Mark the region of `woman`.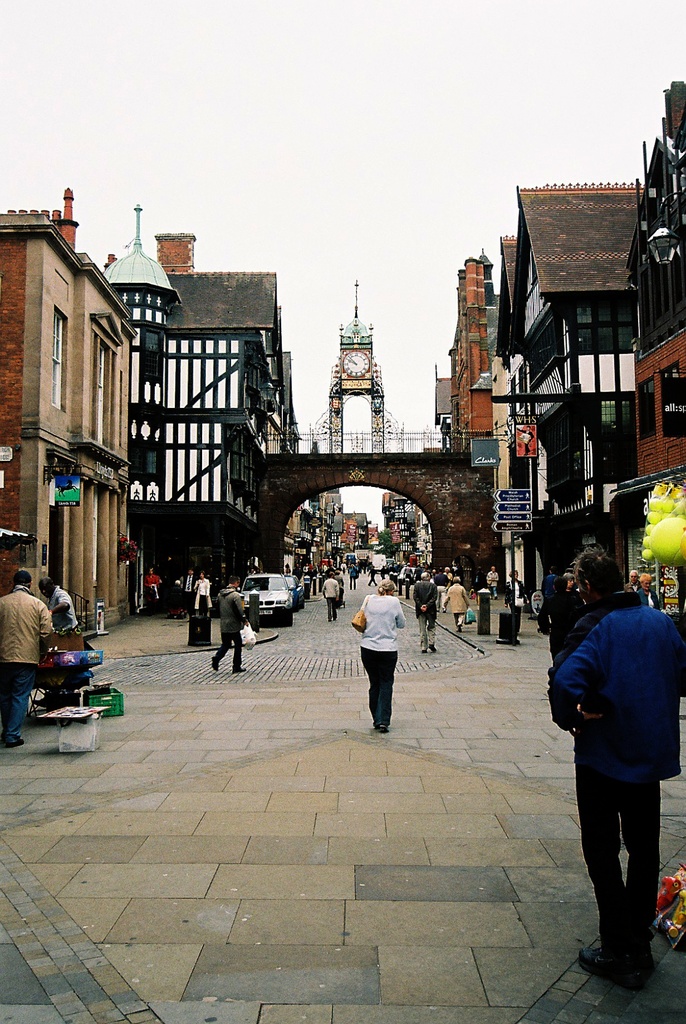
Region: x1=347 y1=575 x2=424 y2=740.
